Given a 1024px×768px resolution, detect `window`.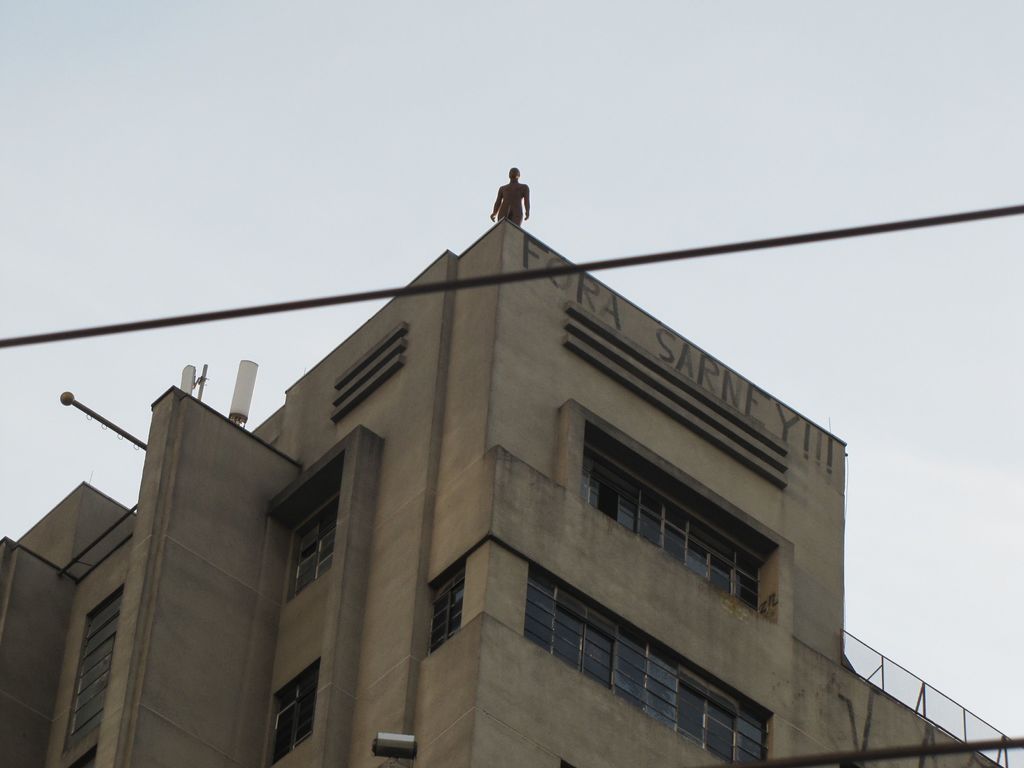
<bbox>426, 553, 465, 659</bbox>.
